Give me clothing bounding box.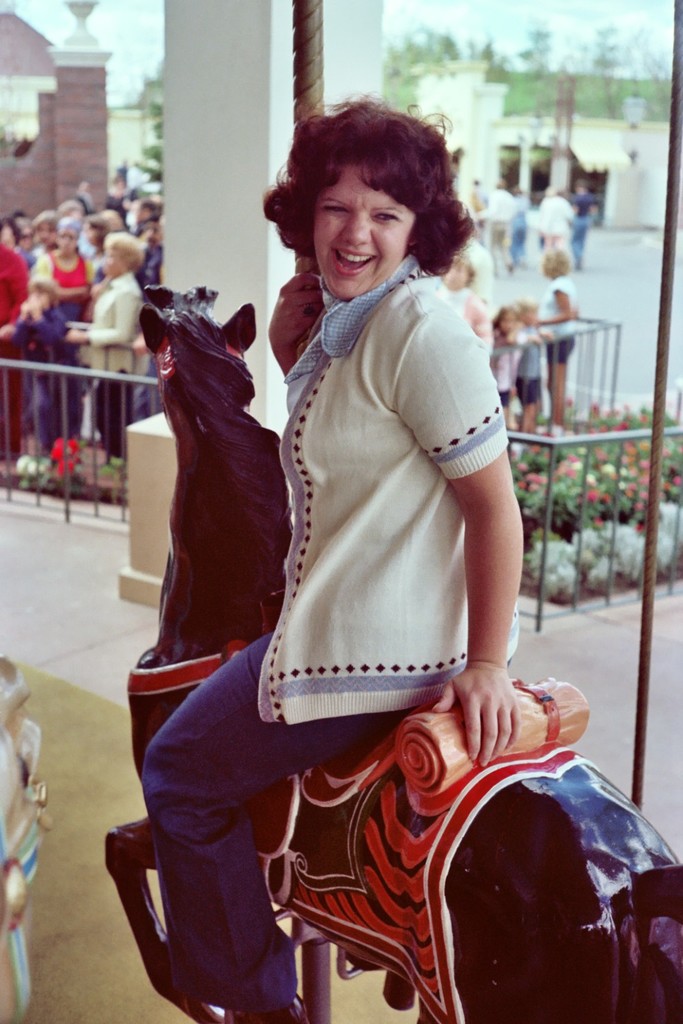
<box>447,279,496,345</box>.
